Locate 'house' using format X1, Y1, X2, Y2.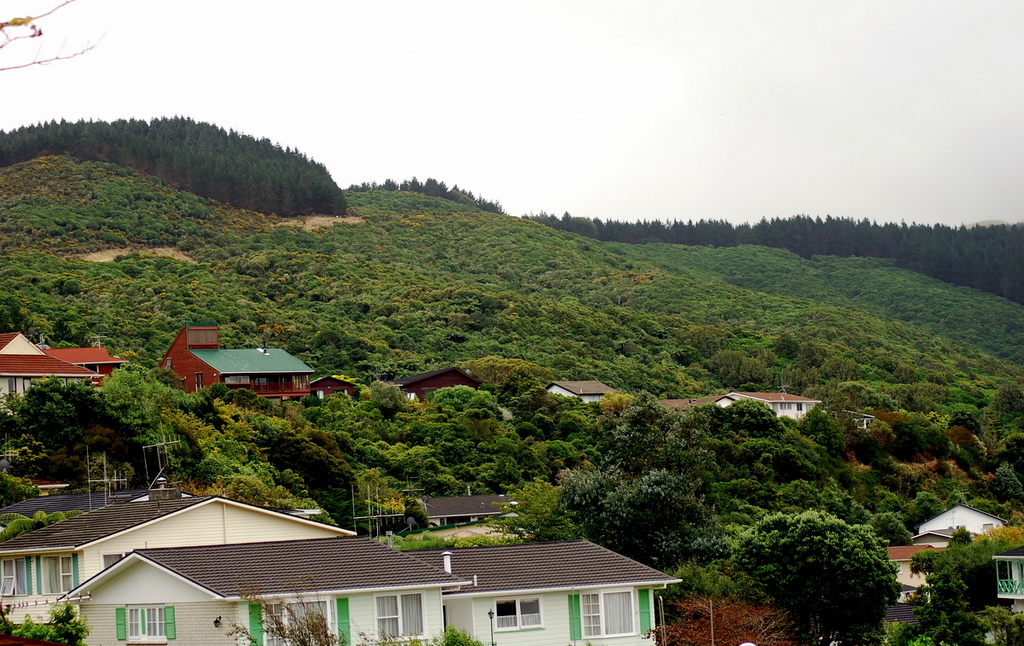
9, 494, 700, 631.
